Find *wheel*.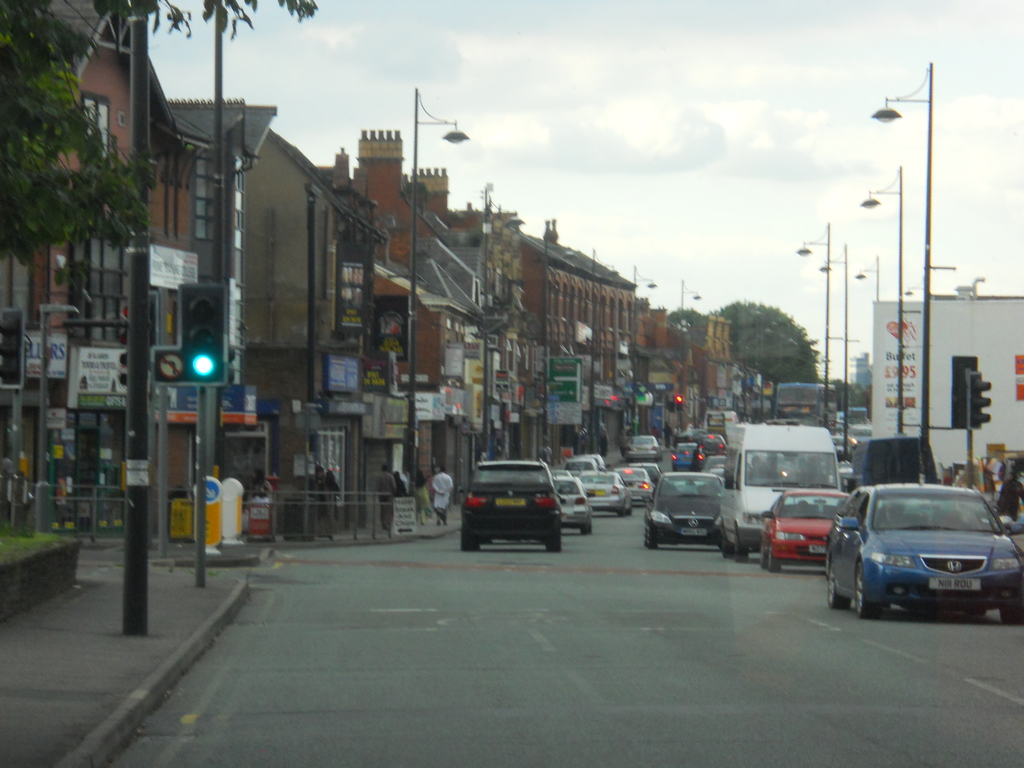
detection(718, 534, 732, 556).
